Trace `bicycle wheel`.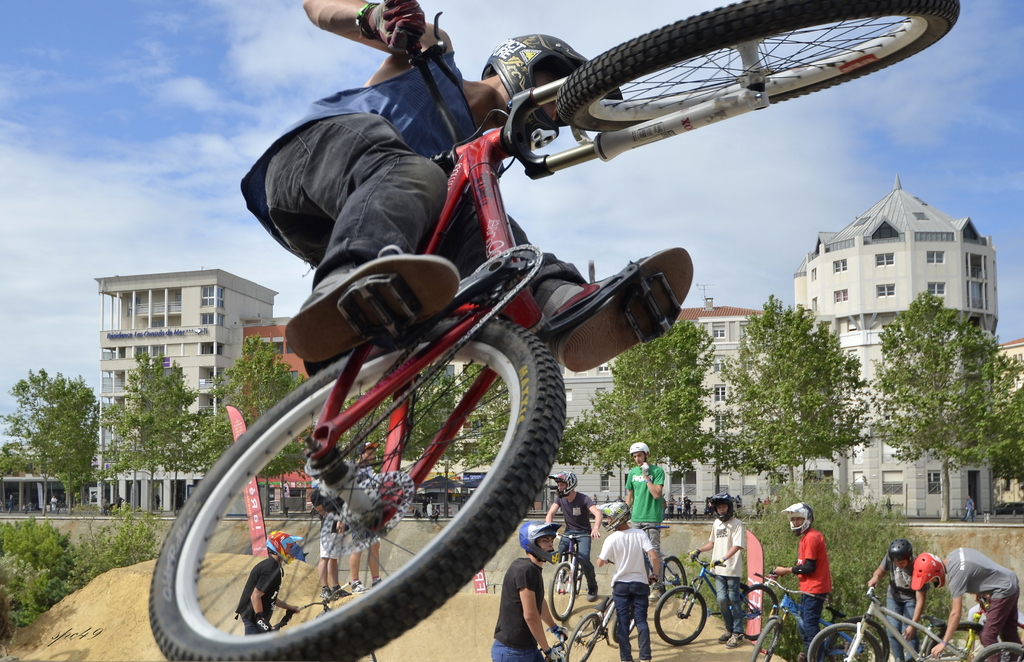
Traced to [x1=737, y1=581, x2=780, y2=636].
